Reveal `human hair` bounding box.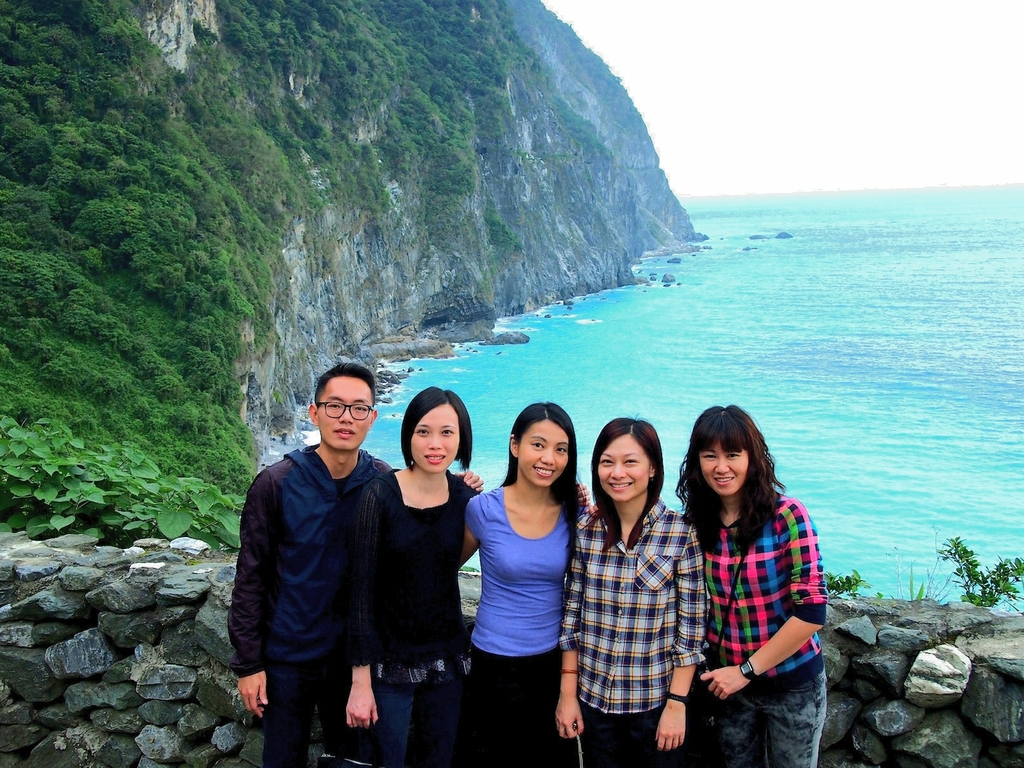
Revealed: select_region(499, 401, 586, 558).
